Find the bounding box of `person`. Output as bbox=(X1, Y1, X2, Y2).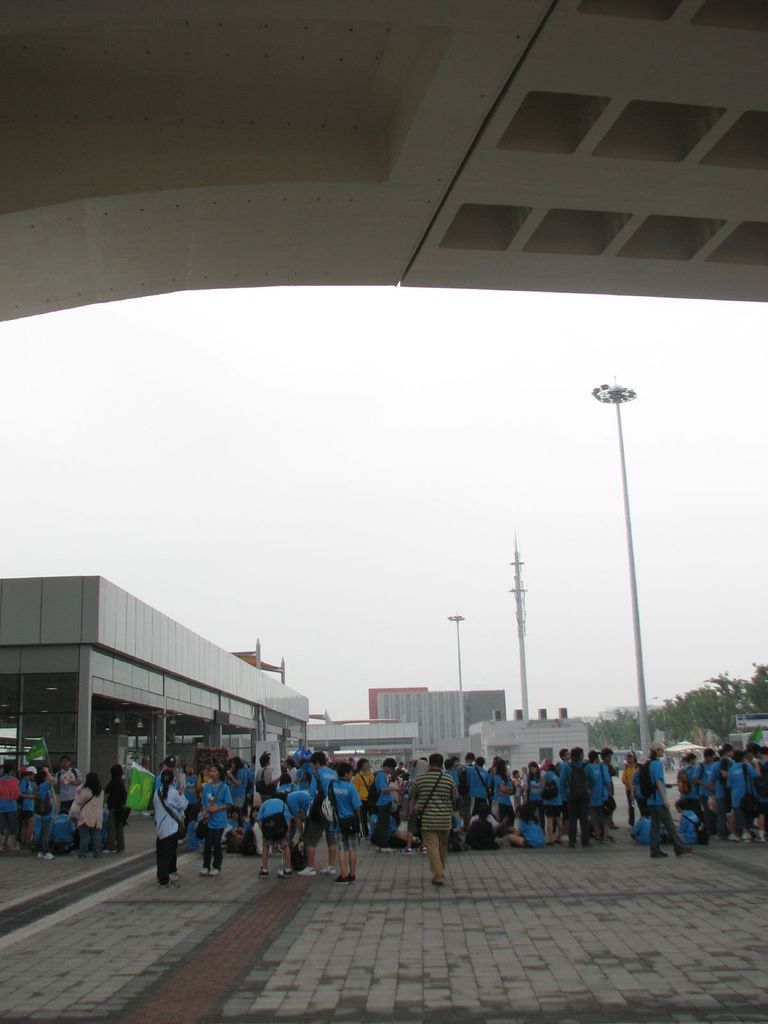
bbox=(67, 771, 107, 858).
